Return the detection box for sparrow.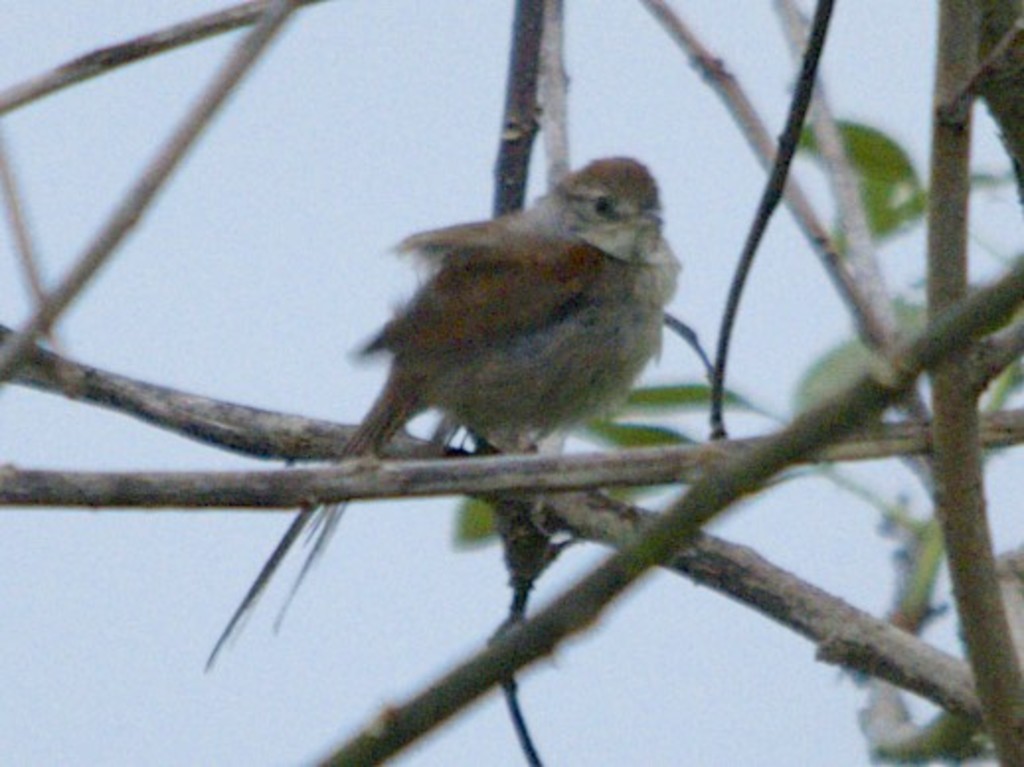
<box>202,152,686,678</box>.
